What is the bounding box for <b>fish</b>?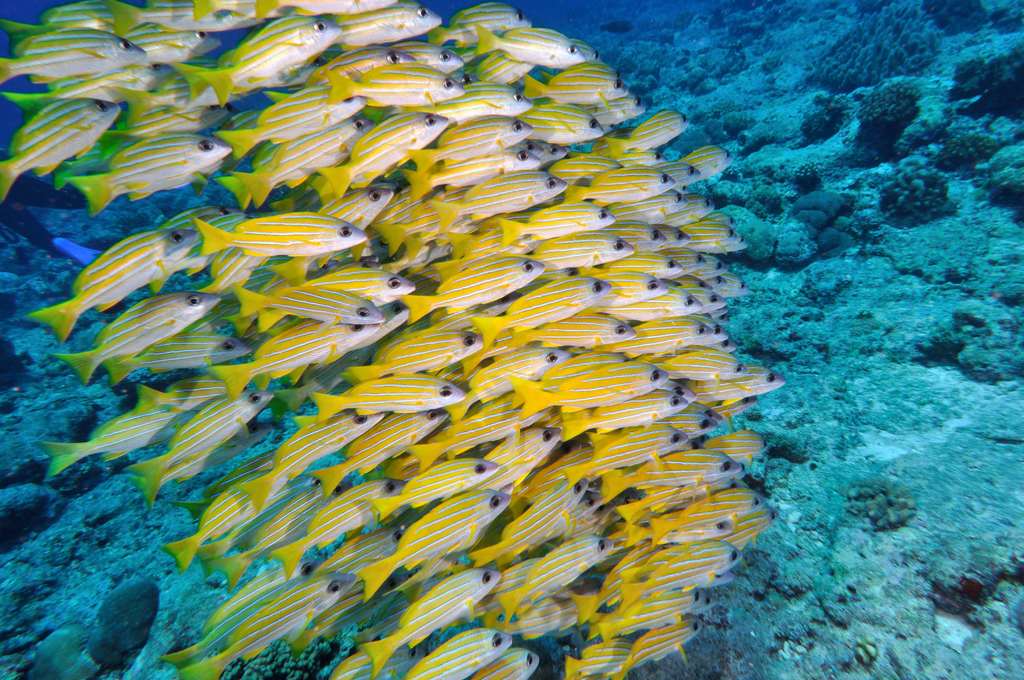
left=158, top=481, right=283, bottom=573.
